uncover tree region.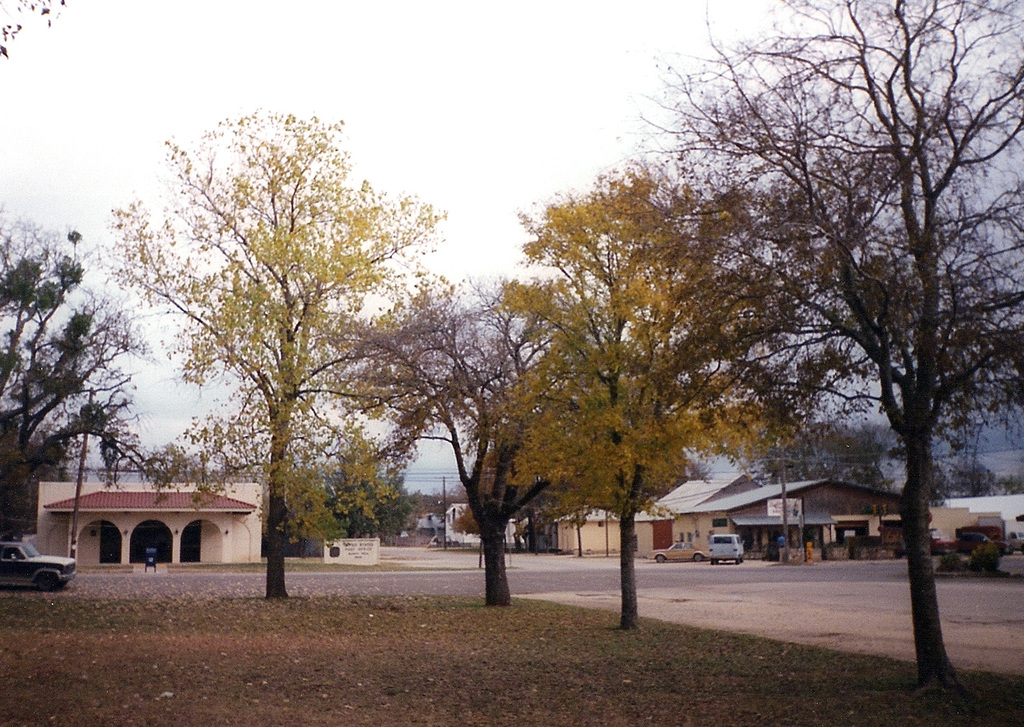
Uncovered: region(639, 0, 1023, 698).
